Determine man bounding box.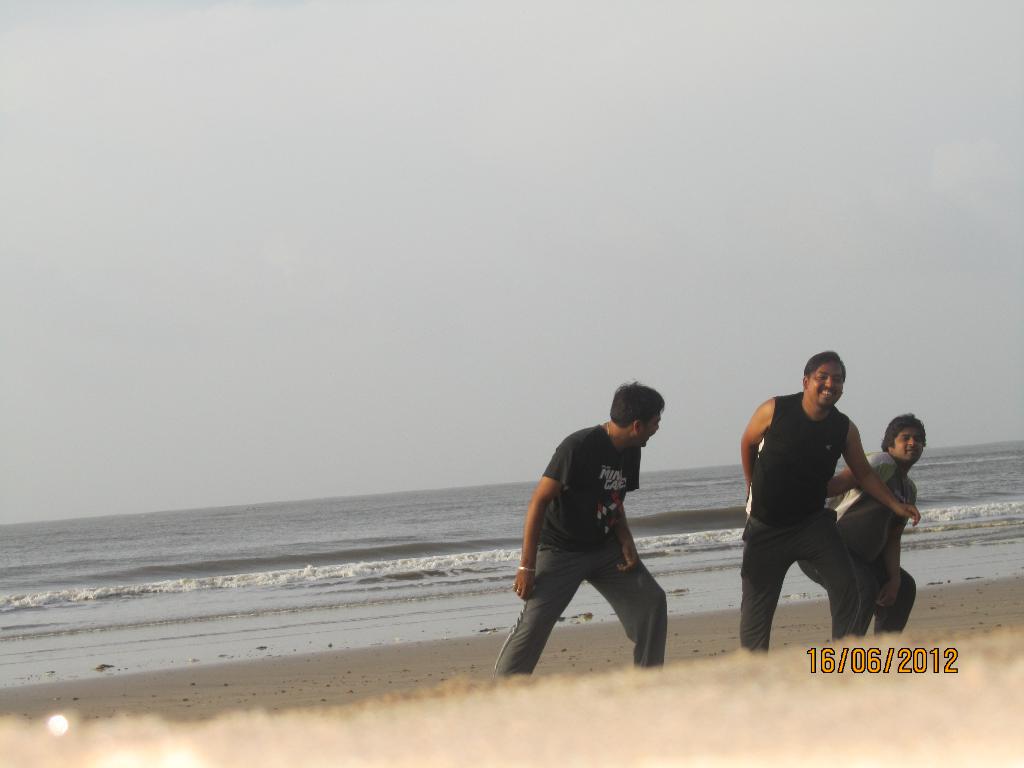
Determined: <region>827, 408, 920, 652</region>.
